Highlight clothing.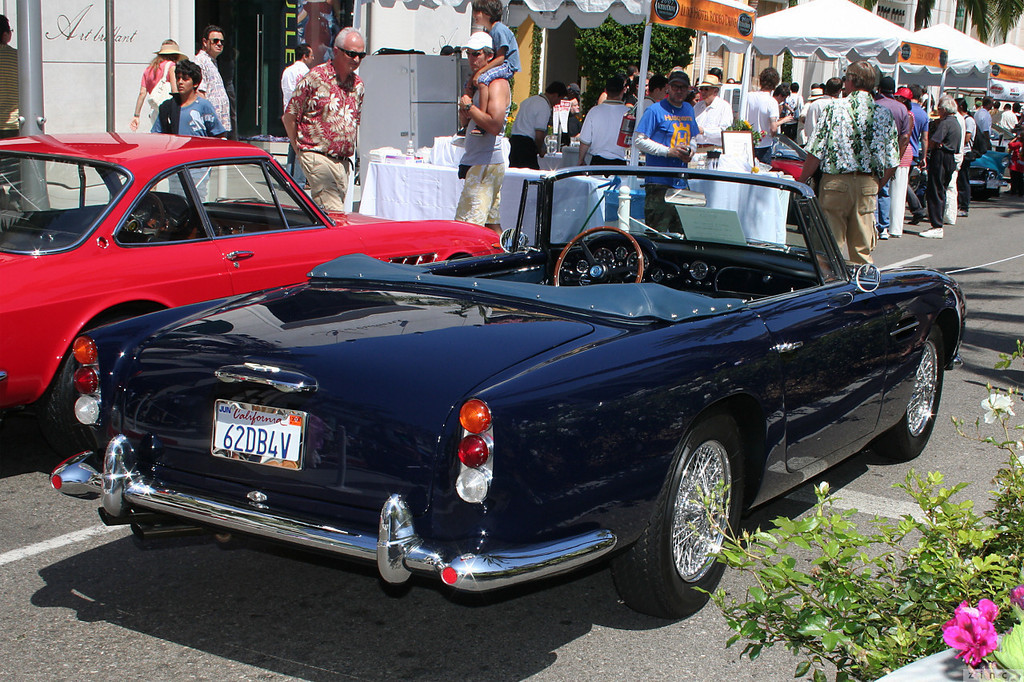
Highlighted region: 576/102/637/168.
